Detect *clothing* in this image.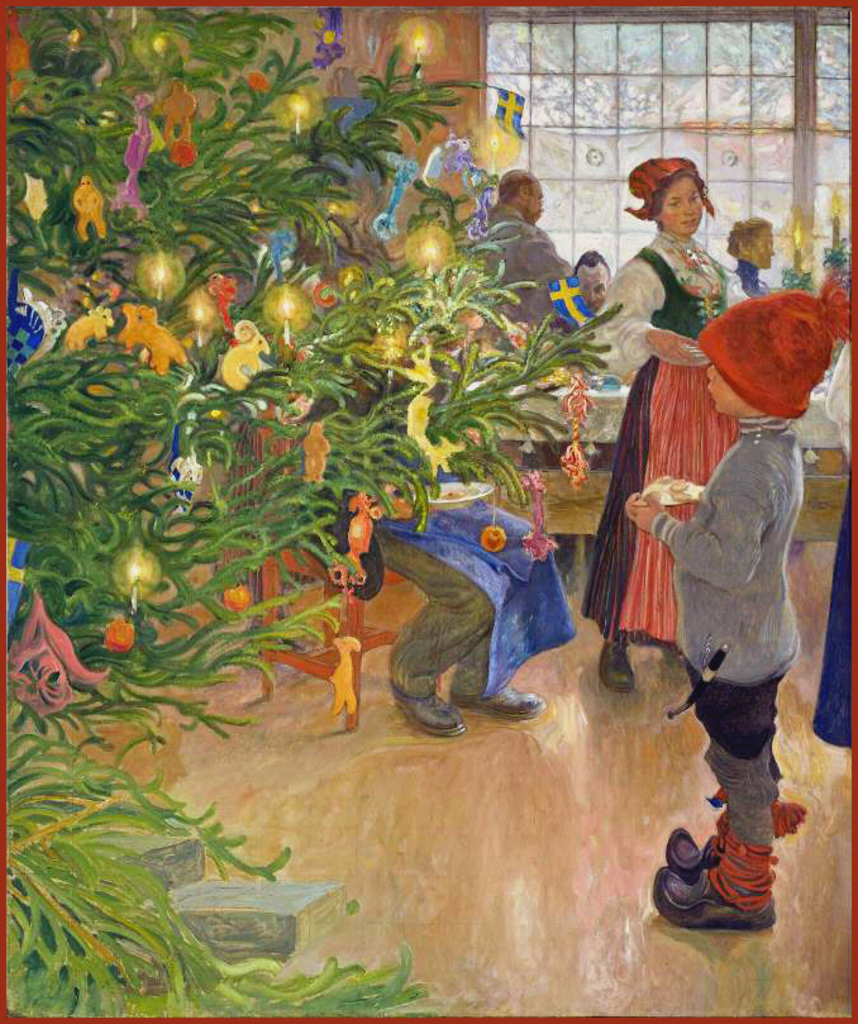
Detection: <box>737,262,762,290</box>.
